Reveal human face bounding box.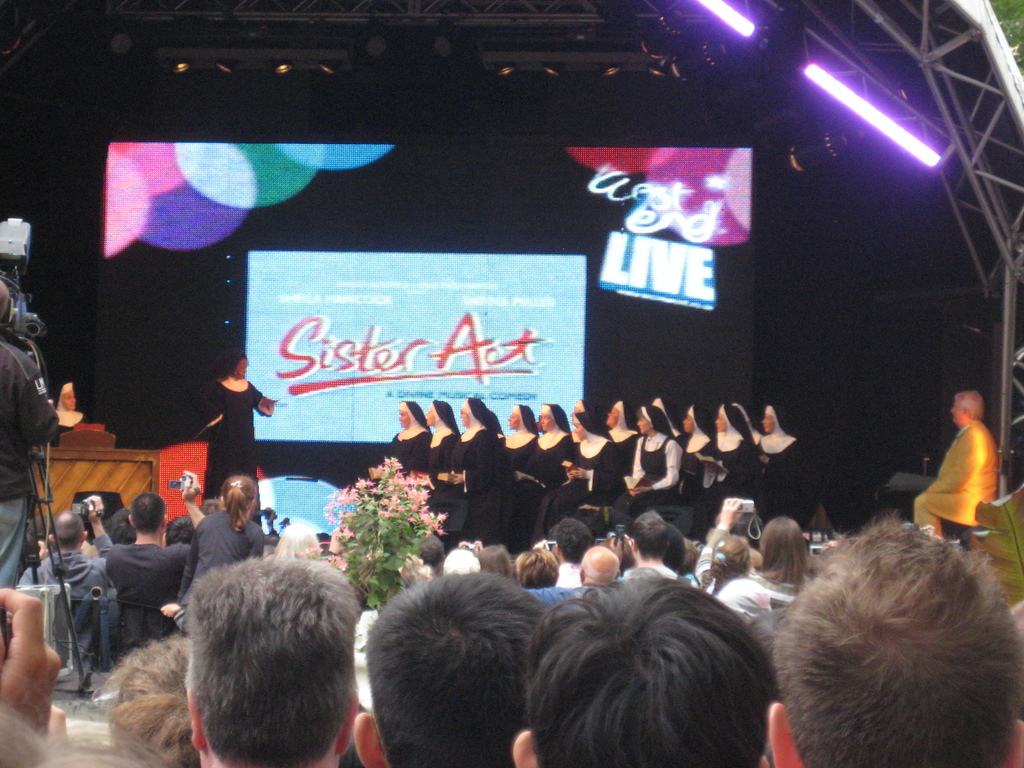
Revealed: 572, 404, 577, 414.
